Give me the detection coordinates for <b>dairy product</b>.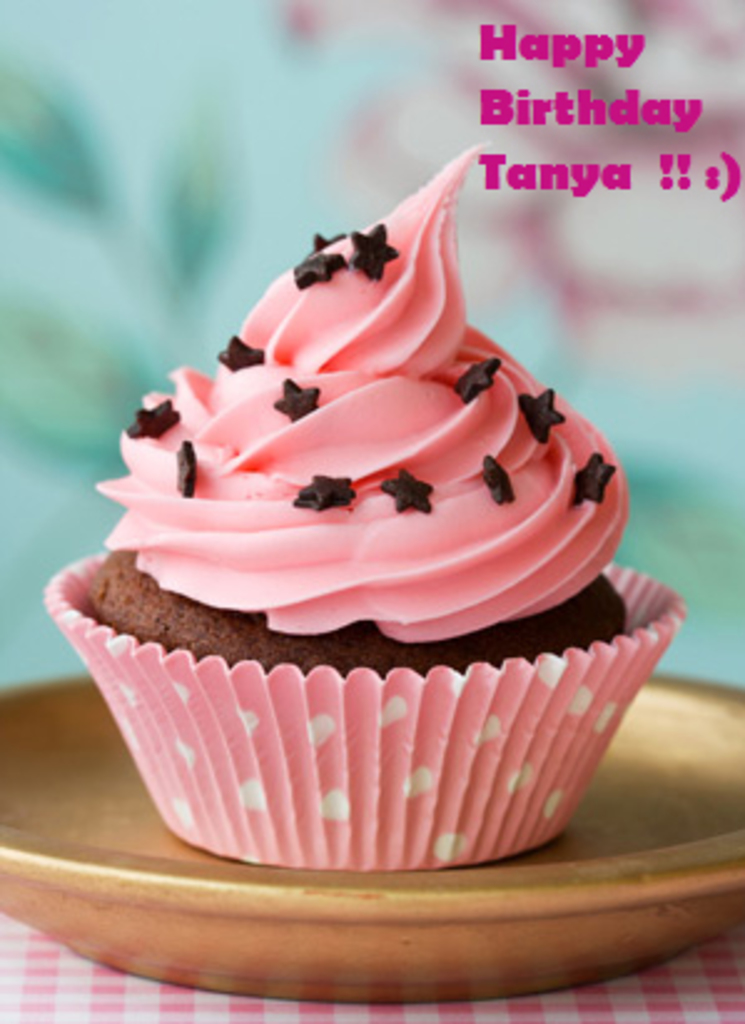
Rect(117, 162, 615, 685).
